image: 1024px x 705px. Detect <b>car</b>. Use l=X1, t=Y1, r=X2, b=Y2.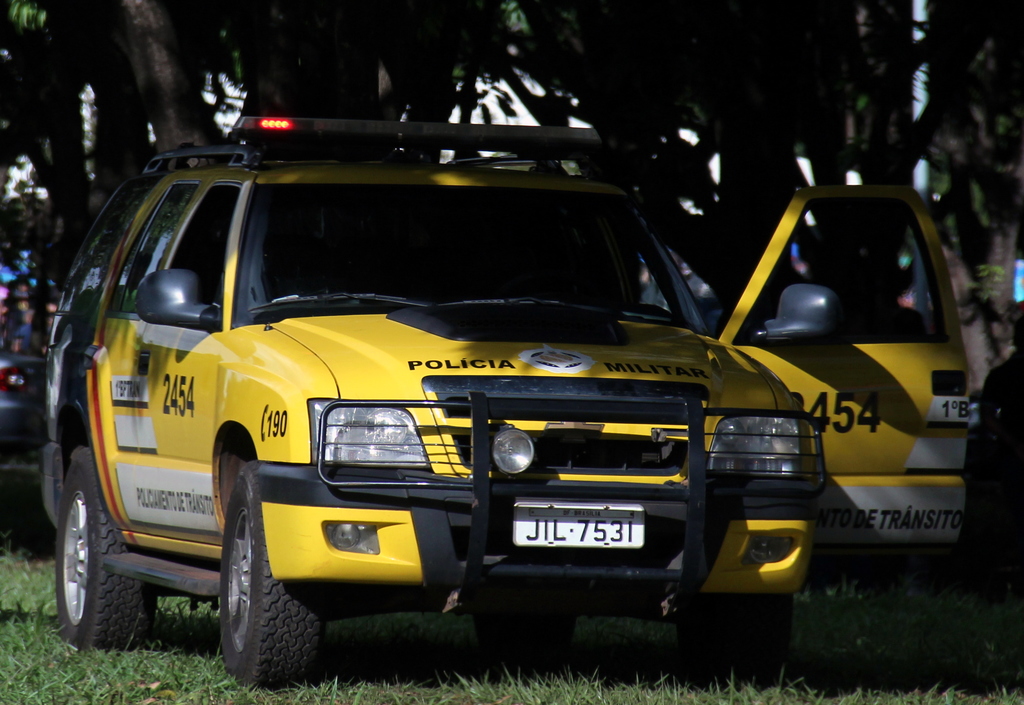
l=45, t=106, r=826, b=686.
